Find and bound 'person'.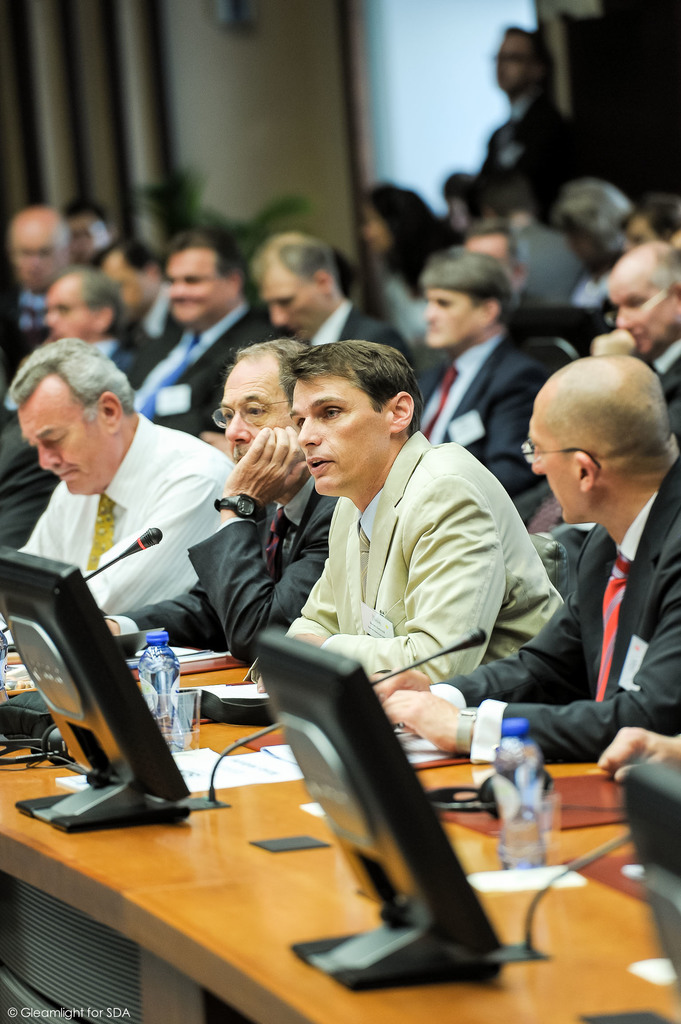
Bound: 122, 231, 279, 434.
